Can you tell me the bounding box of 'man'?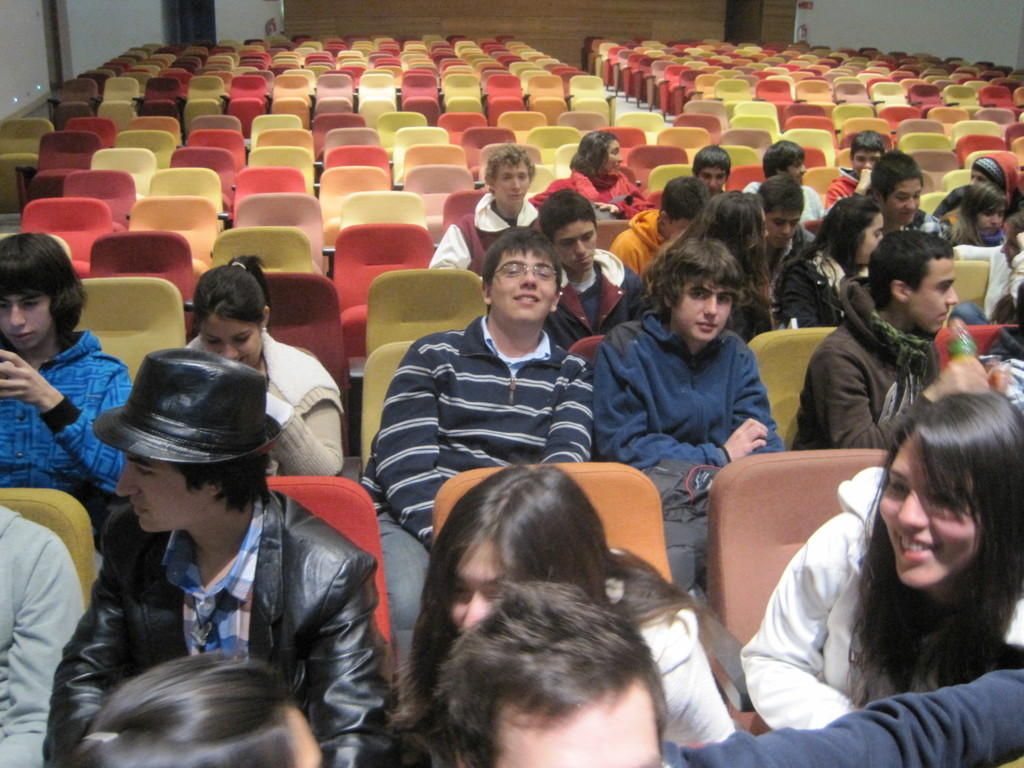
<box>536,189,646,351</box>.
